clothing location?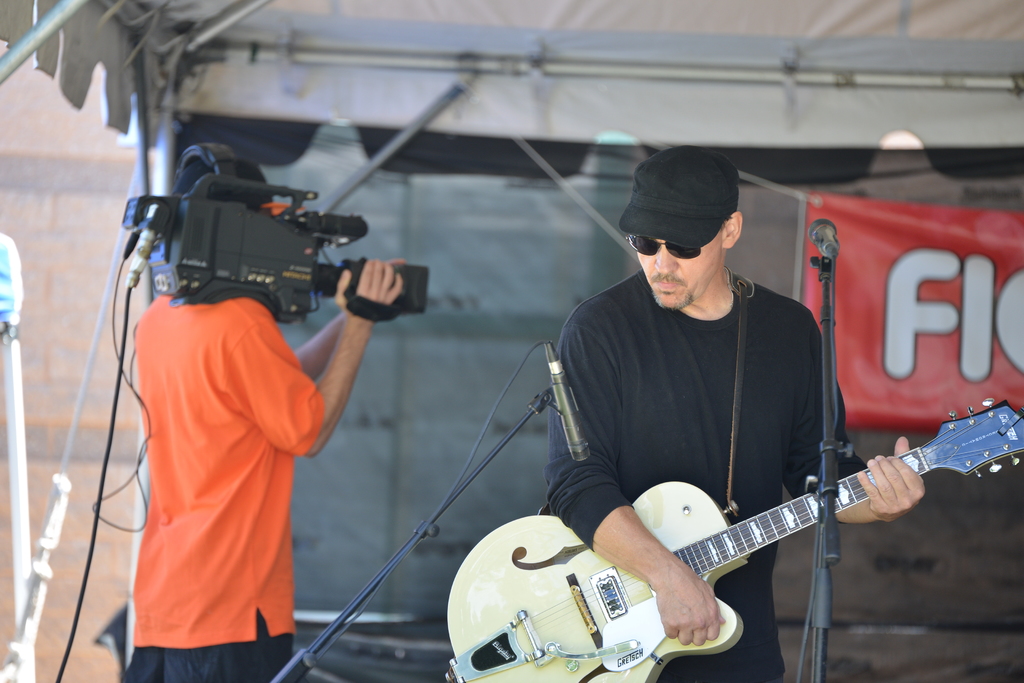
[541,271,861,682]
